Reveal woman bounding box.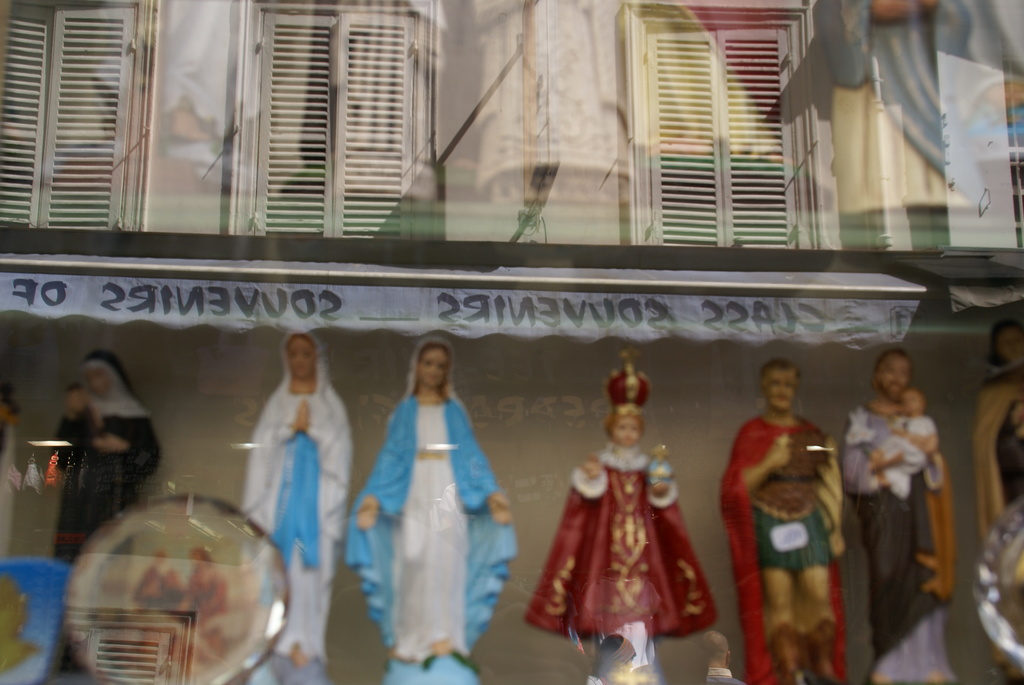
Revealed: rect(356, 331, 504, 664).
